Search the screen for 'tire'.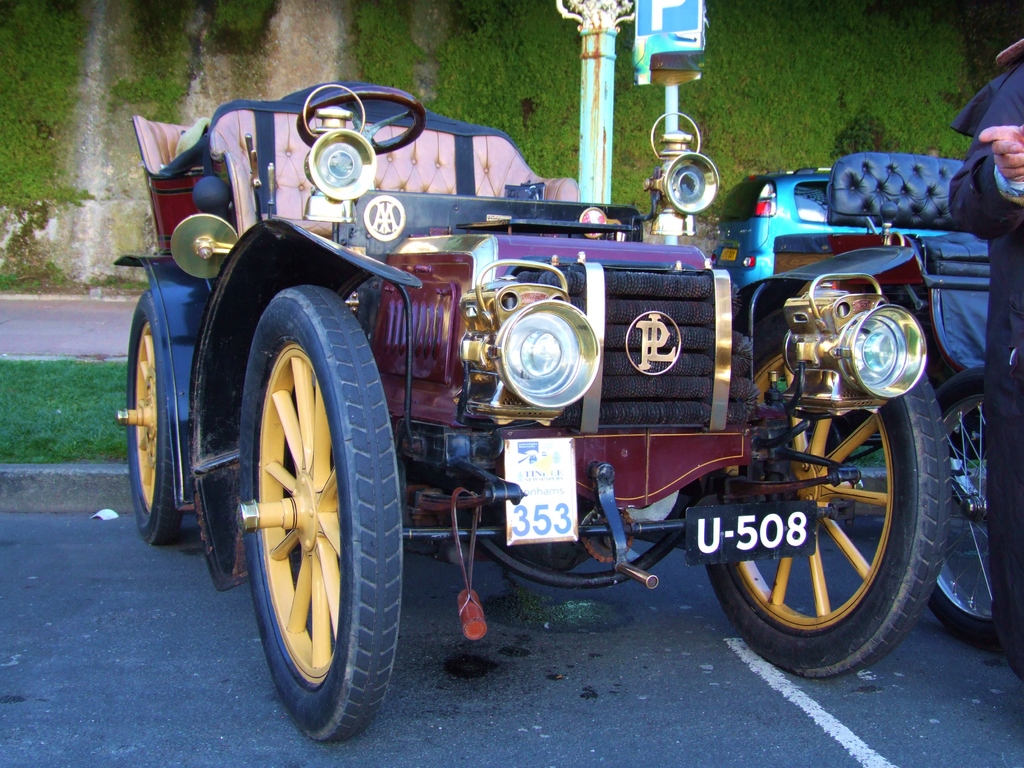
Found at 922 365 1023 641.
